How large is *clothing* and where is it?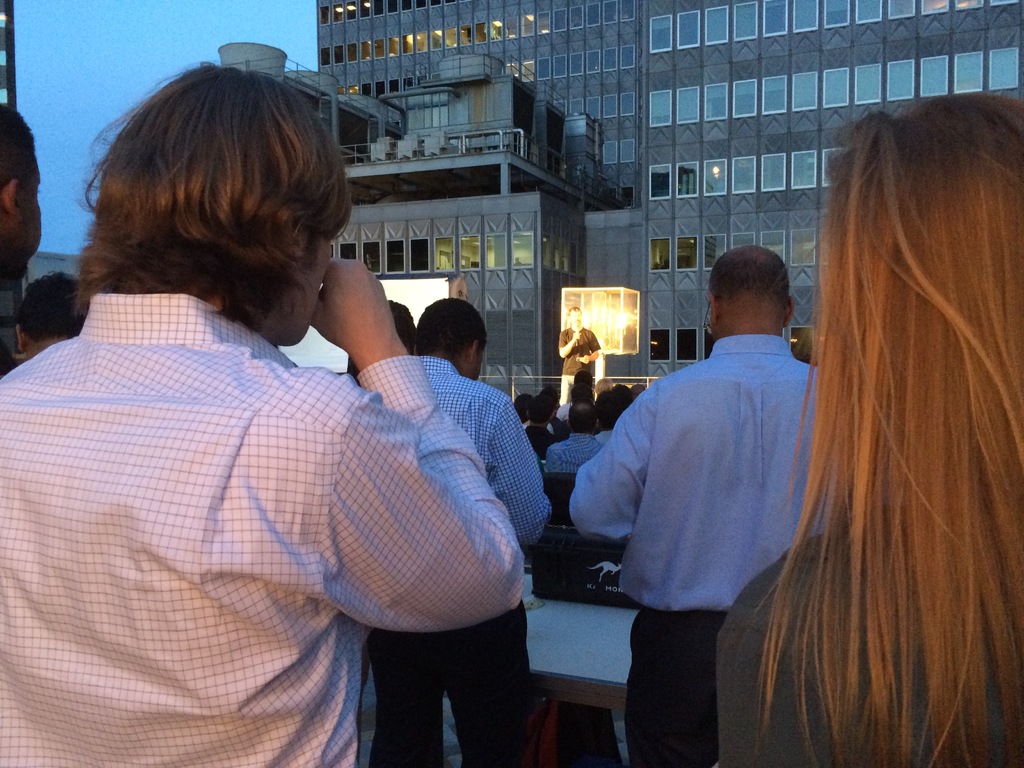
Bounding box: crop(369, 349, 555, 767).
